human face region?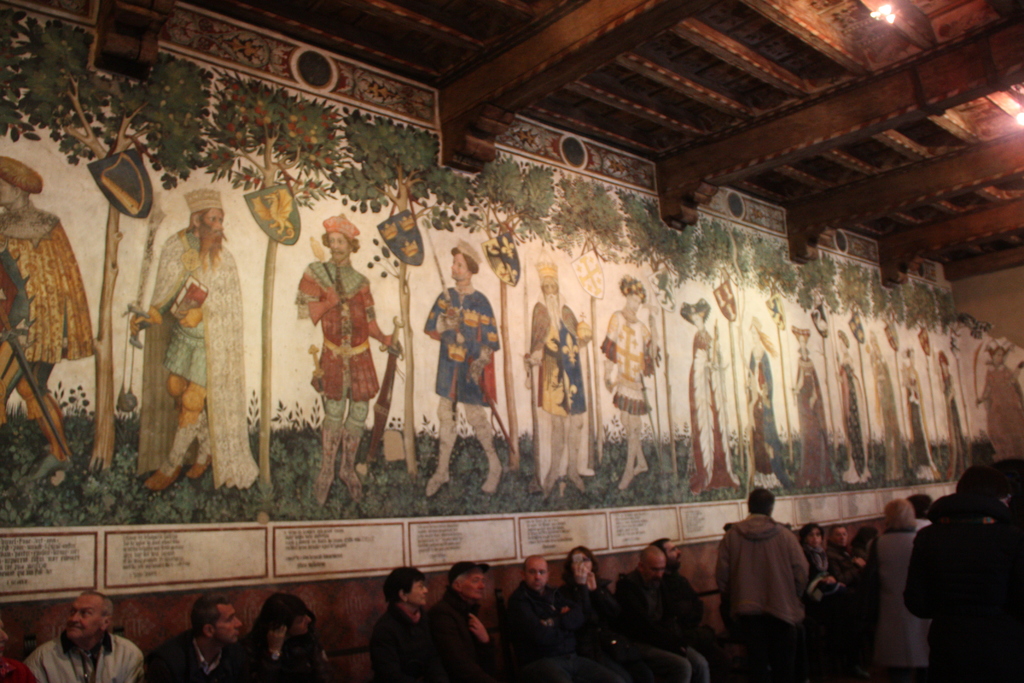
locate(692, 313, 705, 329)
